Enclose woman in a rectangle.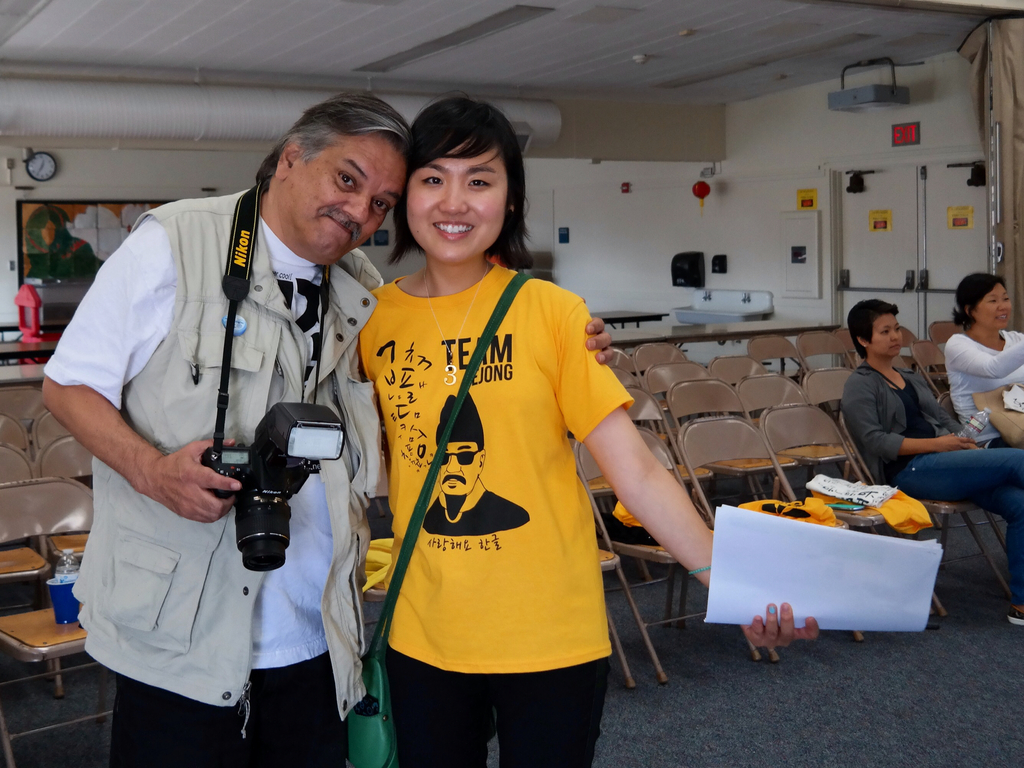
detection(941, 260, 1023, 449).
